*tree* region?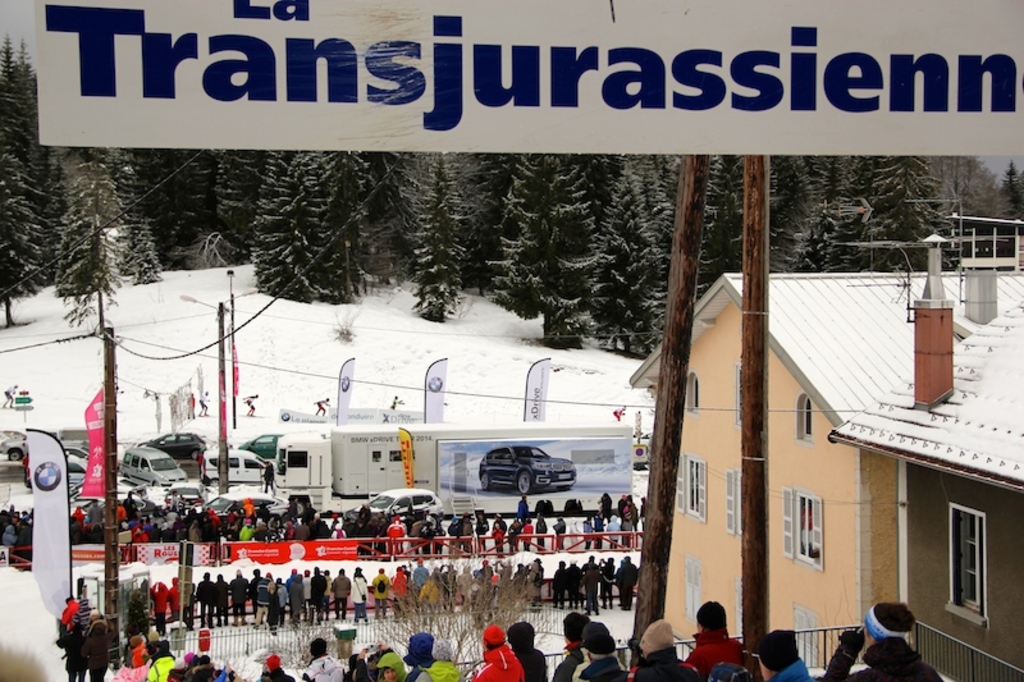
(left=27, top=95, right=195, bottom=541)
